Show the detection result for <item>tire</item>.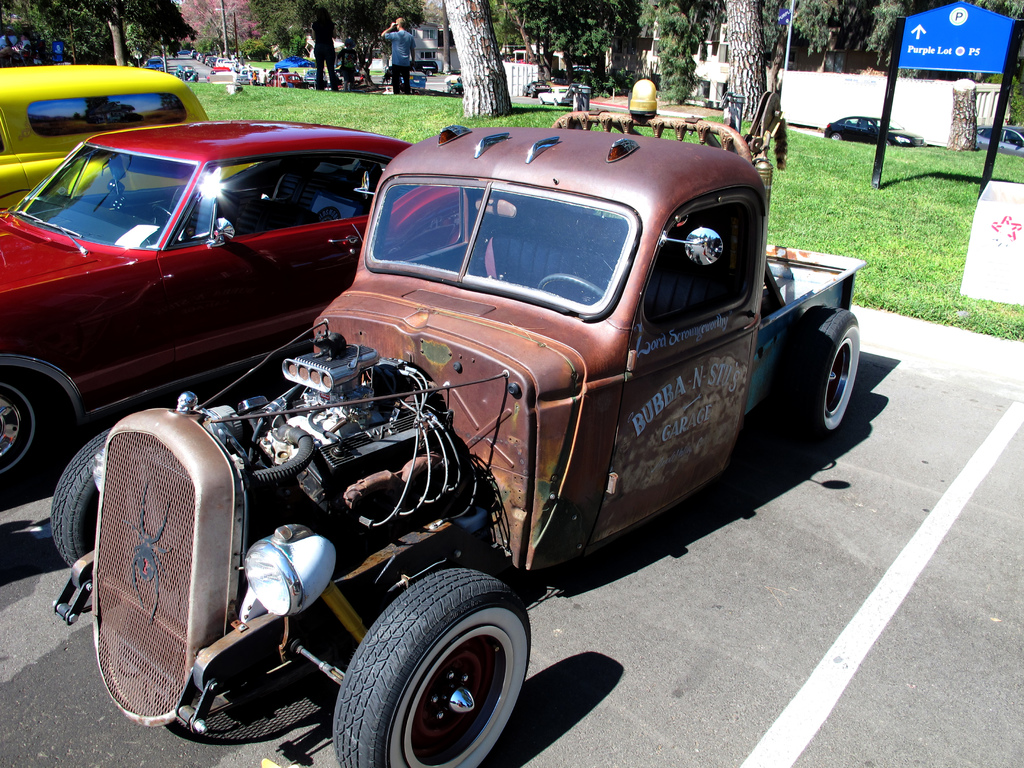
(538,97,545,102).
